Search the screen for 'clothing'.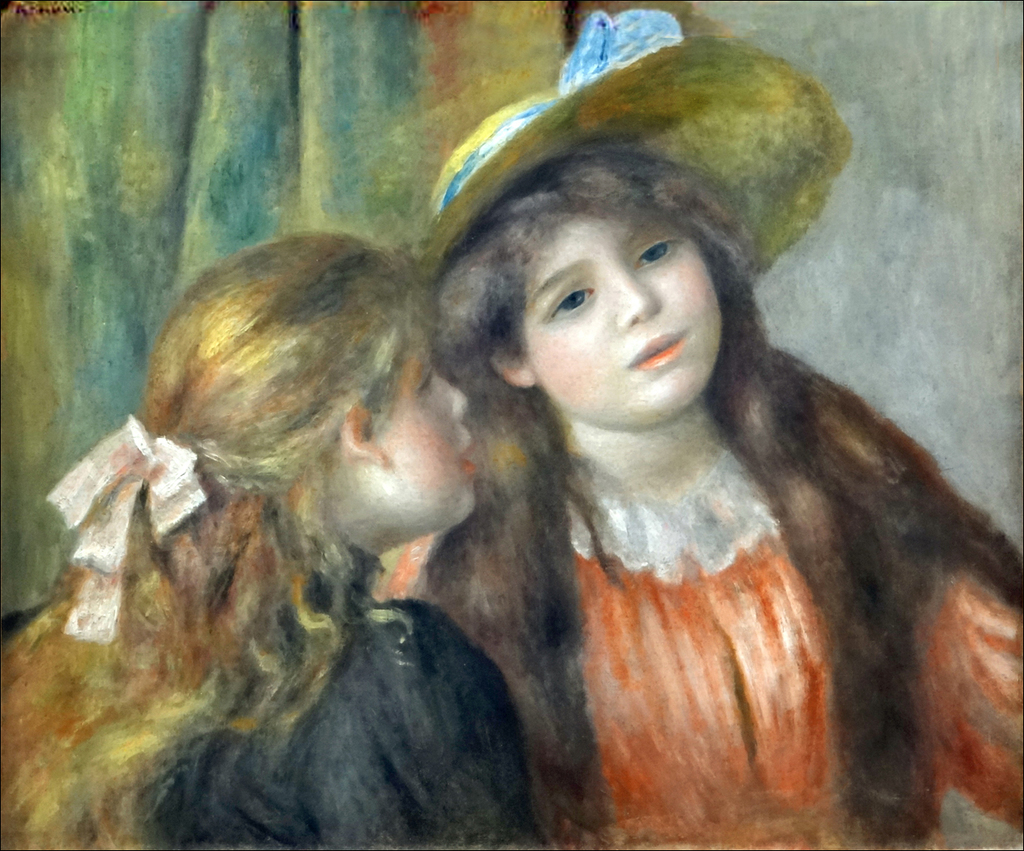
Found at [382,270,973,806].
